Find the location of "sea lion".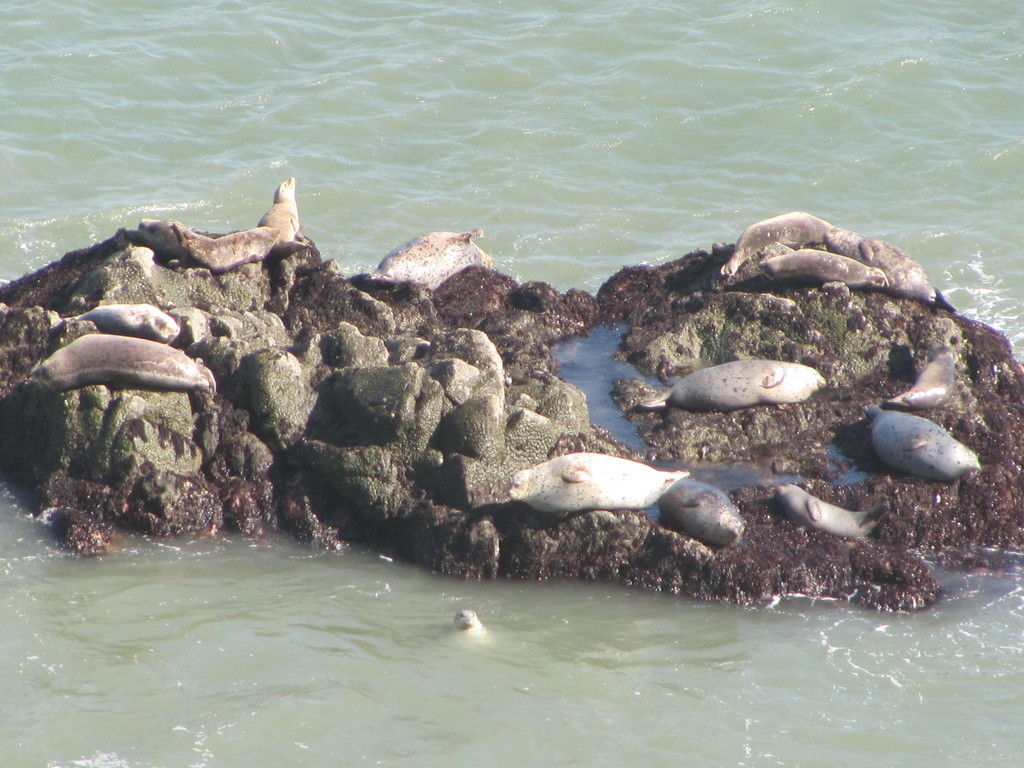
Location: (883,351,959,415).
